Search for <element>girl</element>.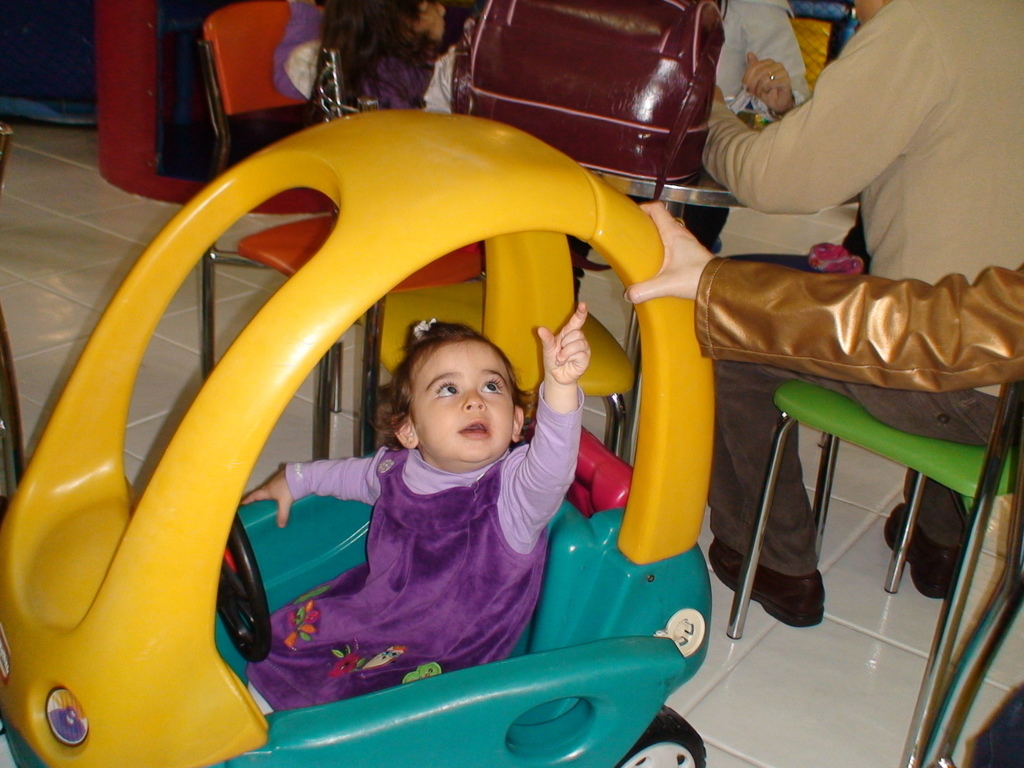
Found at 237/302/588/716.
